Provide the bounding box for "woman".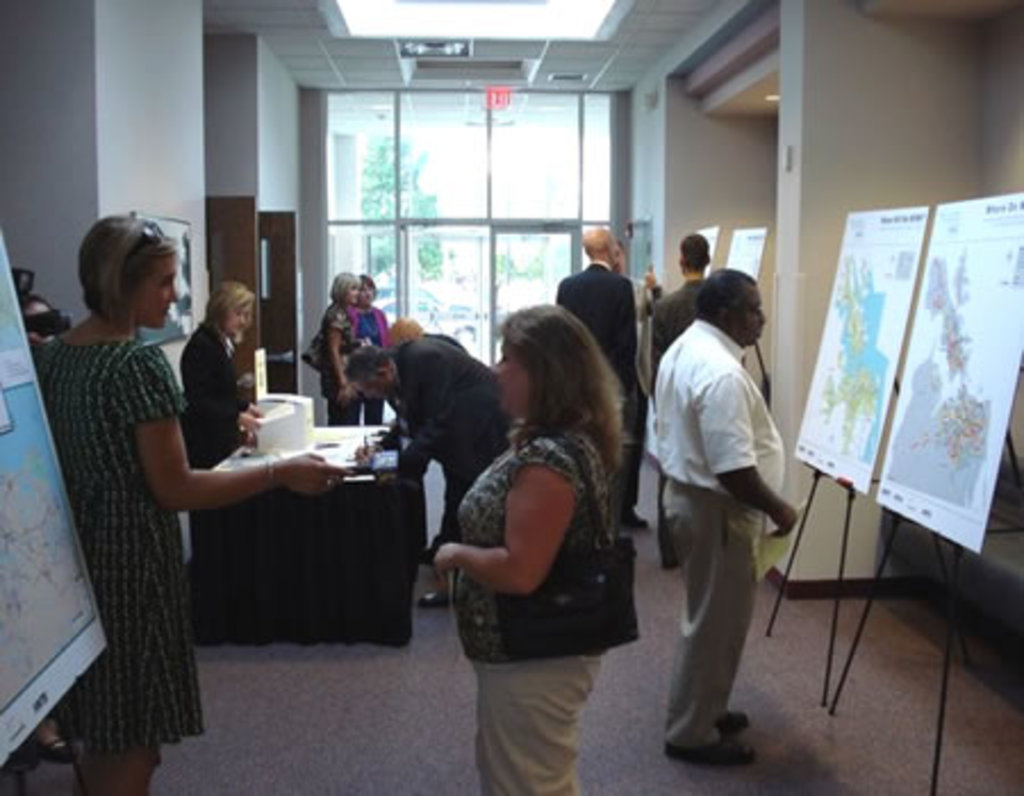
353 266 396 425.
